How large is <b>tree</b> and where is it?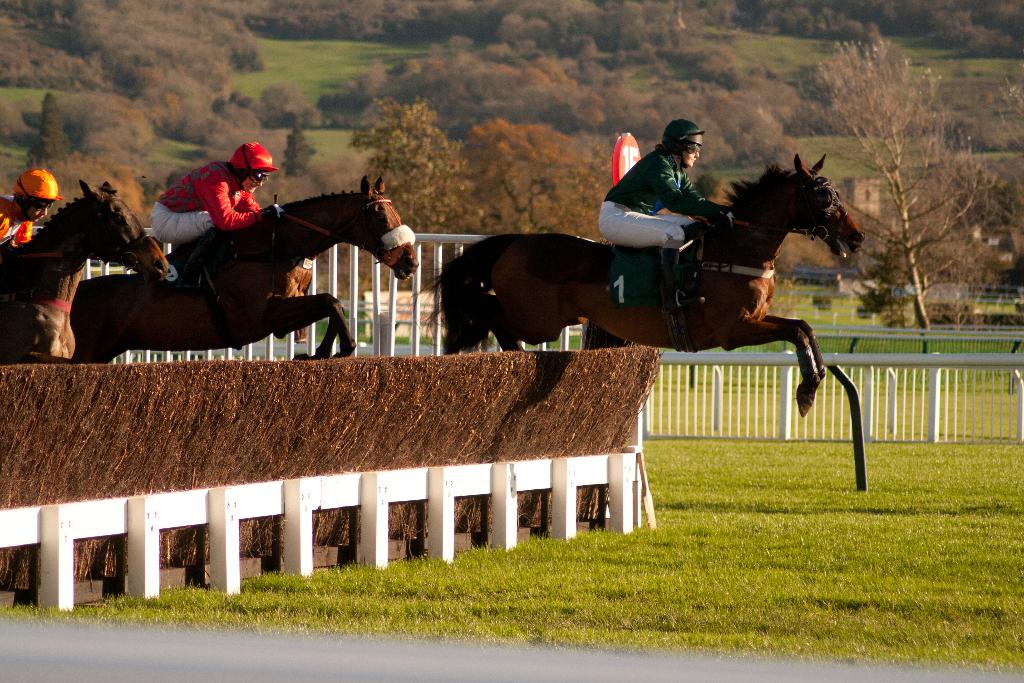
Bounding box: (456,115,602,245).
